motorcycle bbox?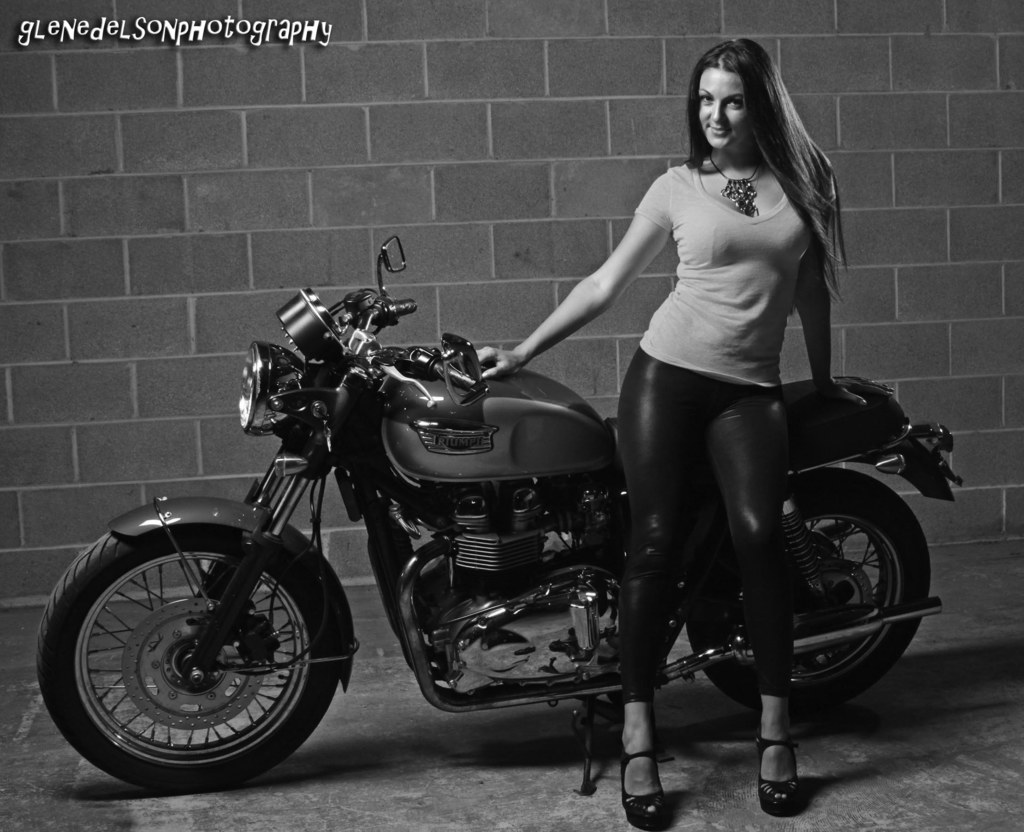
[x1=35, y1=234, x2=963, y2=796]
